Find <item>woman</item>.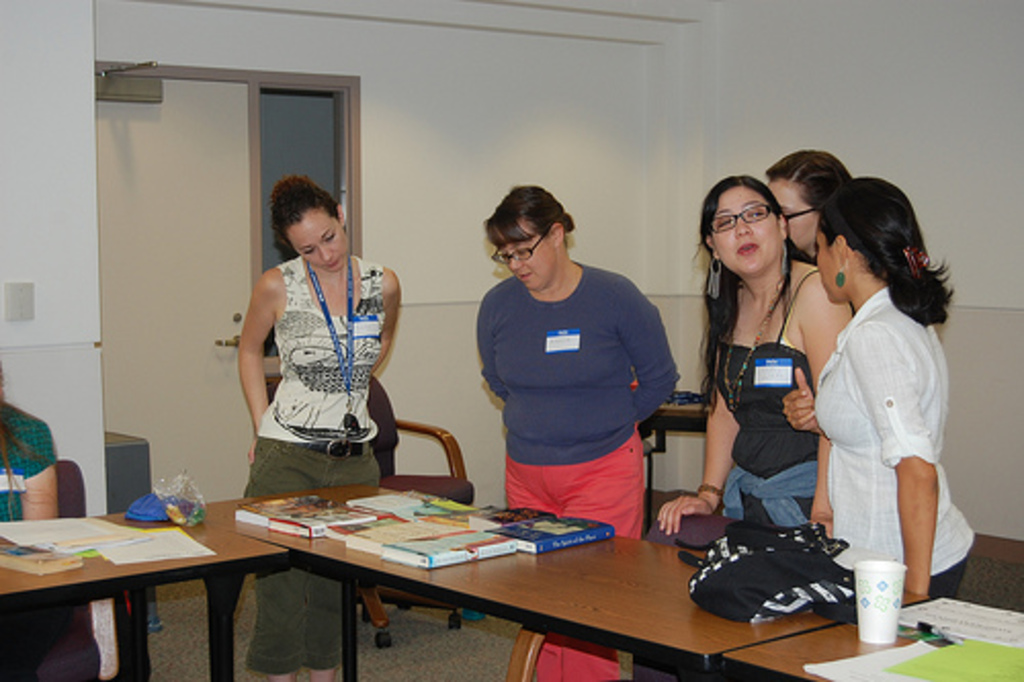
region(219, 168, 406, 680).
